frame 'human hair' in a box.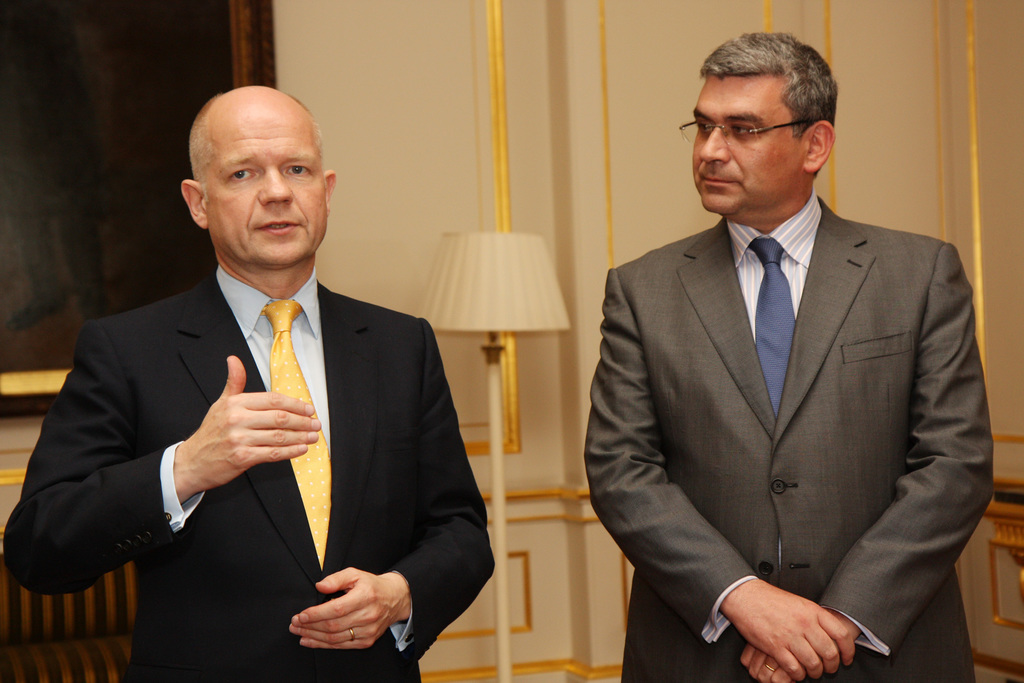
(x1=188, y1=91, x2=327, y2=201).
